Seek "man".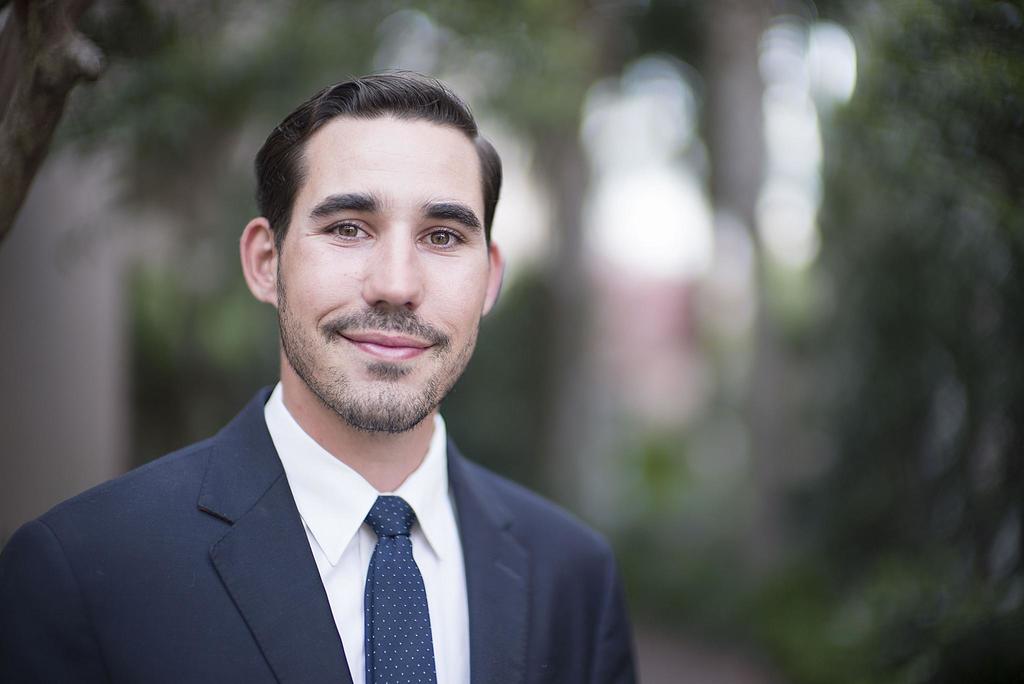
select_region(0, 75, 662, 682).
